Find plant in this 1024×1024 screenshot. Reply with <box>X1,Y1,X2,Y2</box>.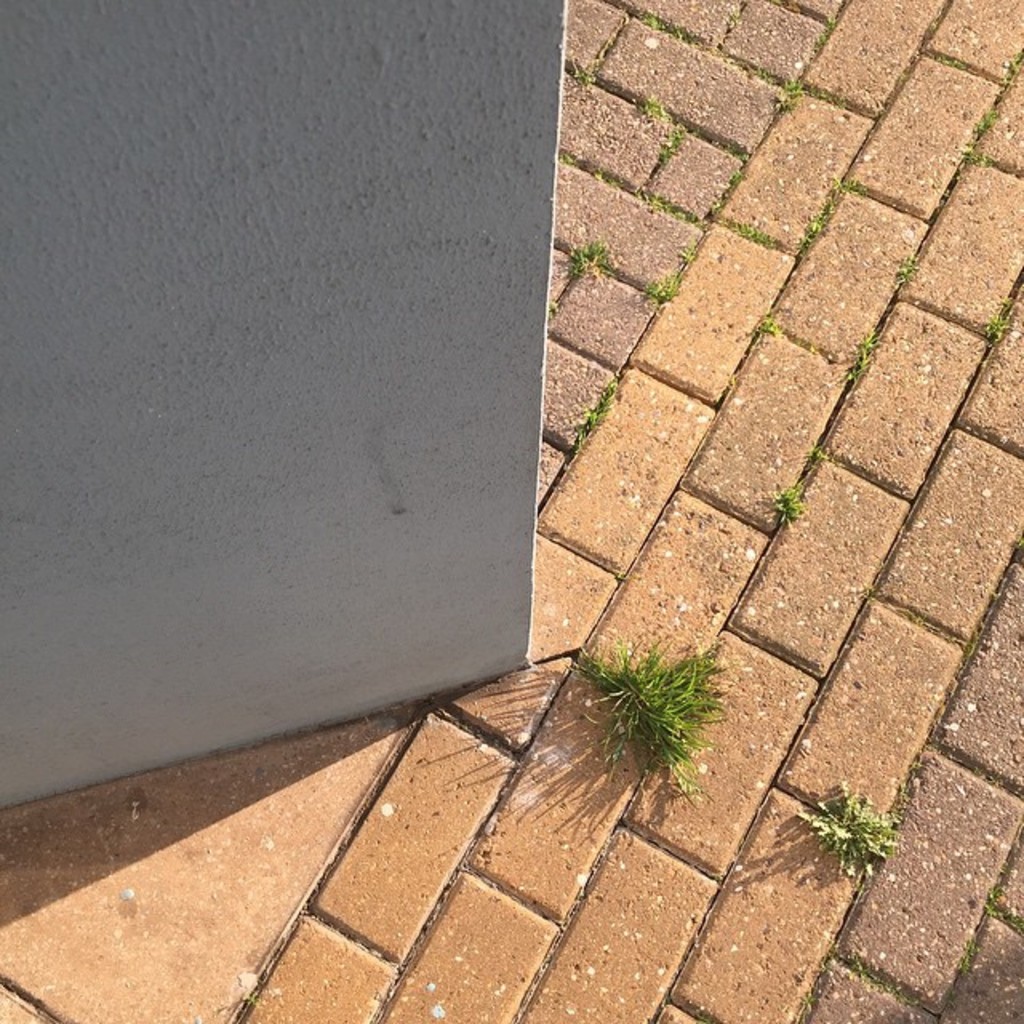
<box>803,781,918,883</box>.
